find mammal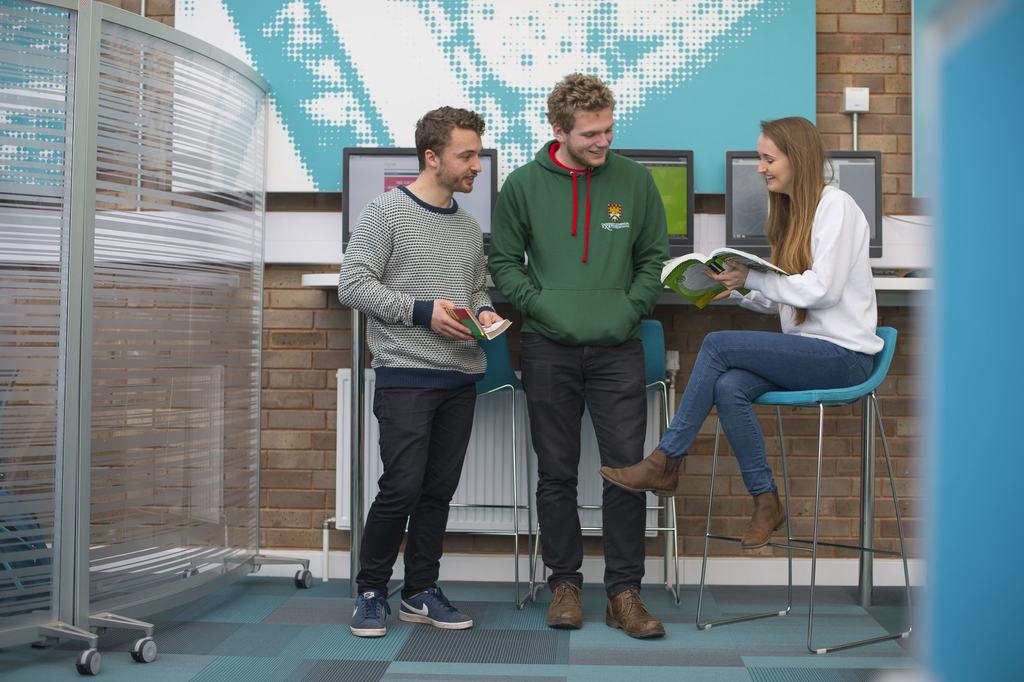
[338, 120, 515, 629]
